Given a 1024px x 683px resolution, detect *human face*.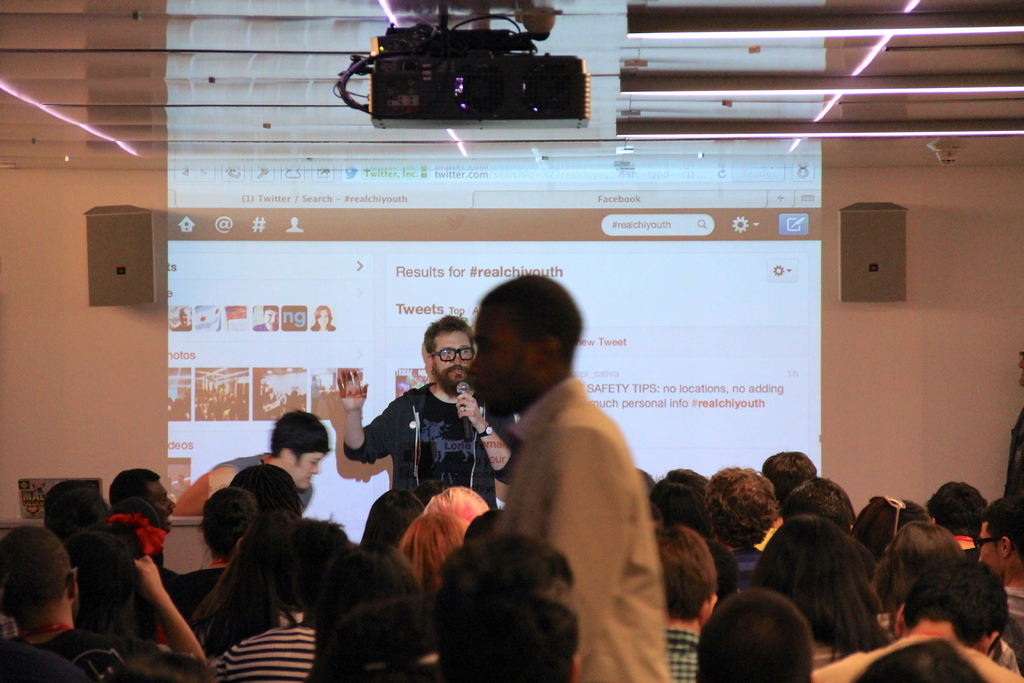
[left=462, top=315, right=508, bottom=400].
